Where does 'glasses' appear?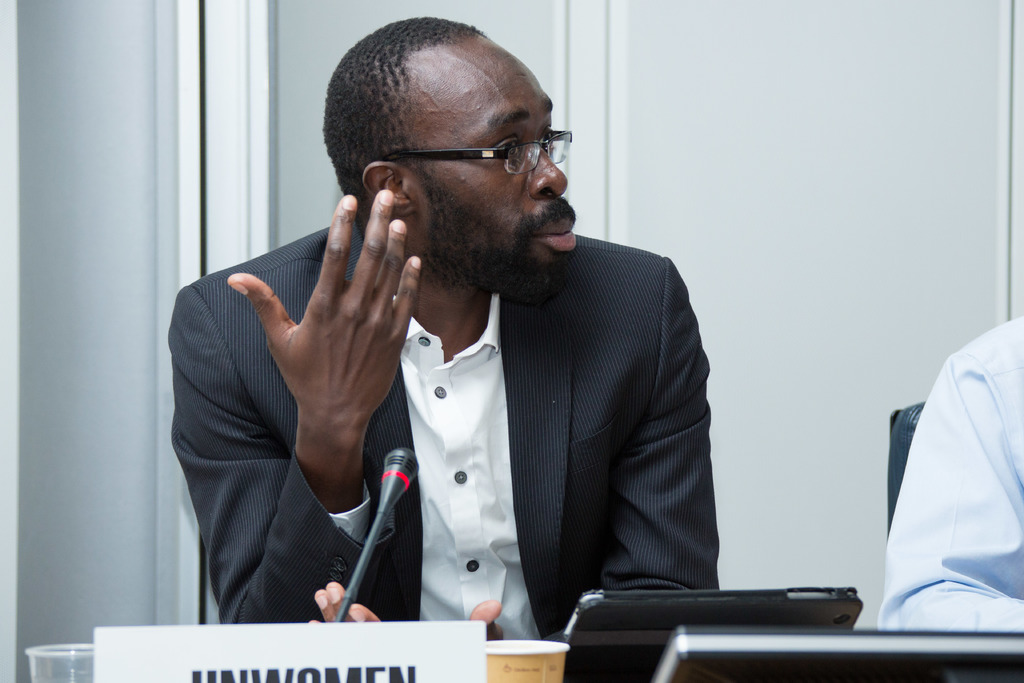
Appears at [x1=432, y1=111, x2=578, y2=164].
